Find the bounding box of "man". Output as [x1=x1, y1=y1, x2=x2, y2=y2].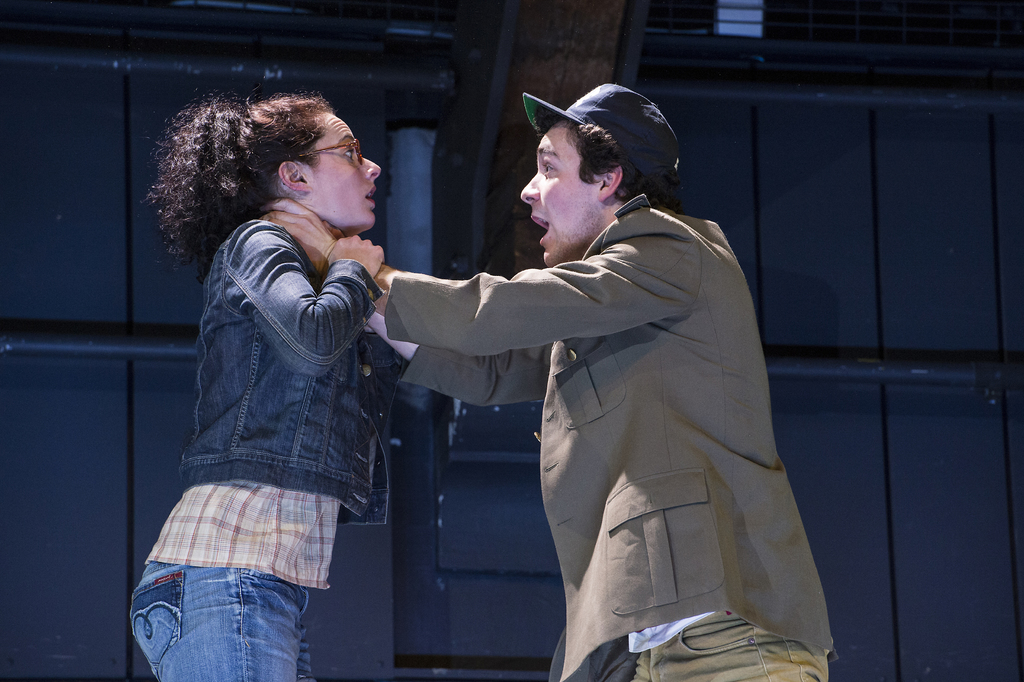
[x1=257, y1=81, x2=842, y2=681].
